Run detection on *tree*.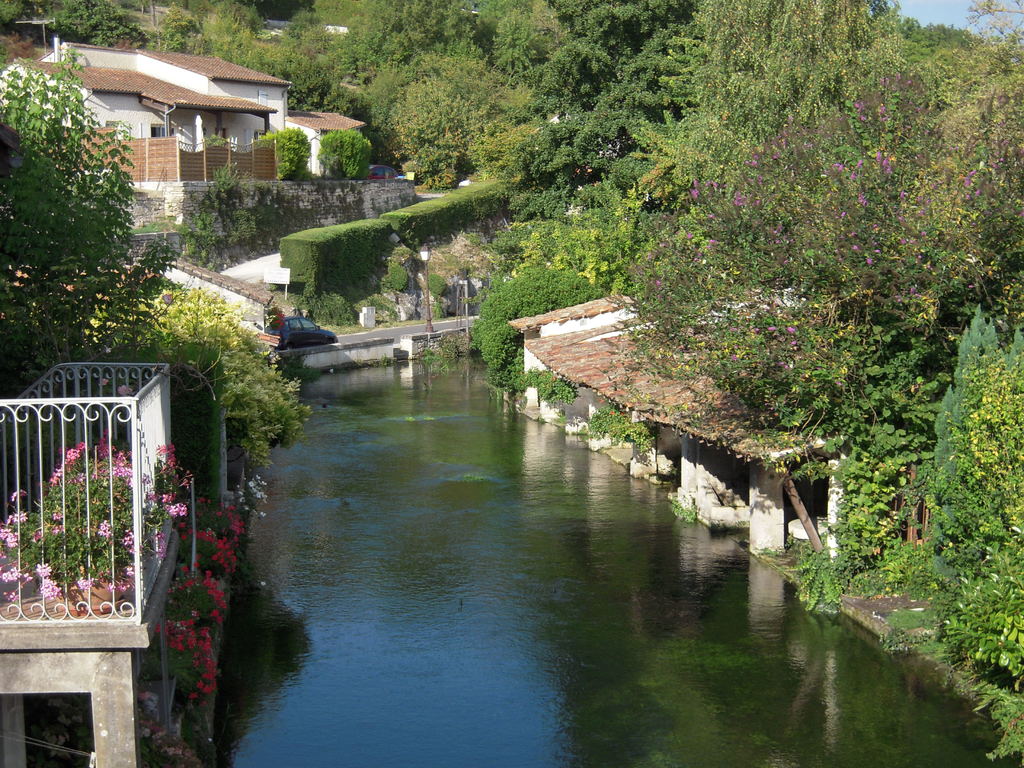
Result: BBox(413, 71, 527, 189).
